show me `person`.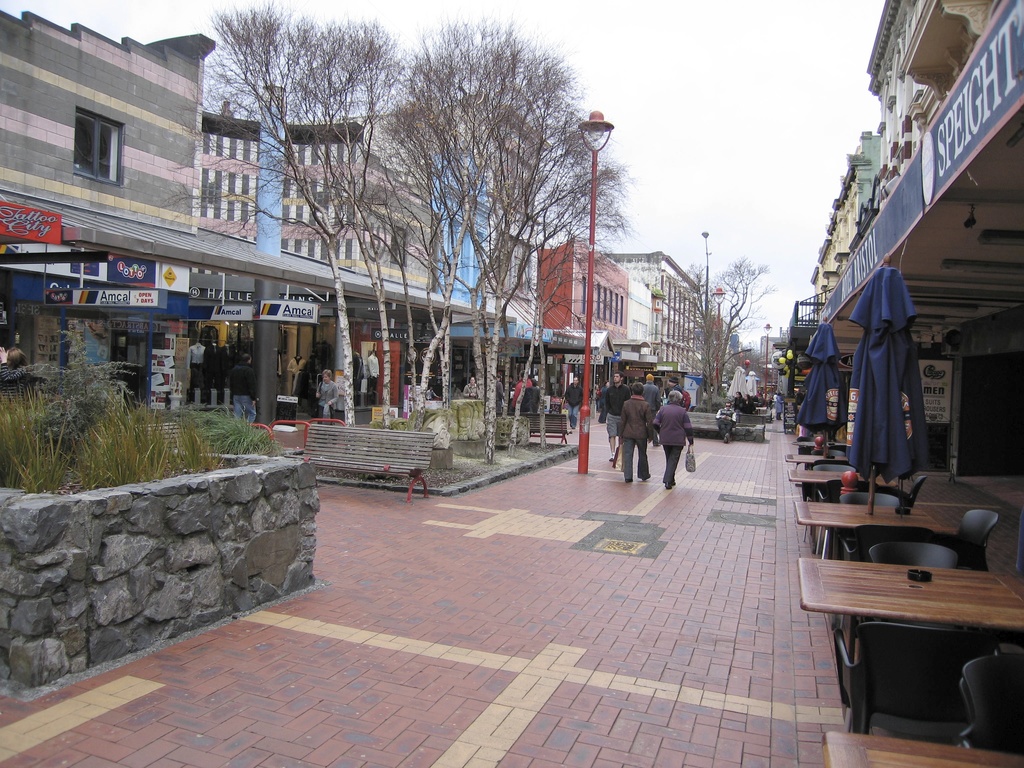
`person` is here: [730,394,744,414].
